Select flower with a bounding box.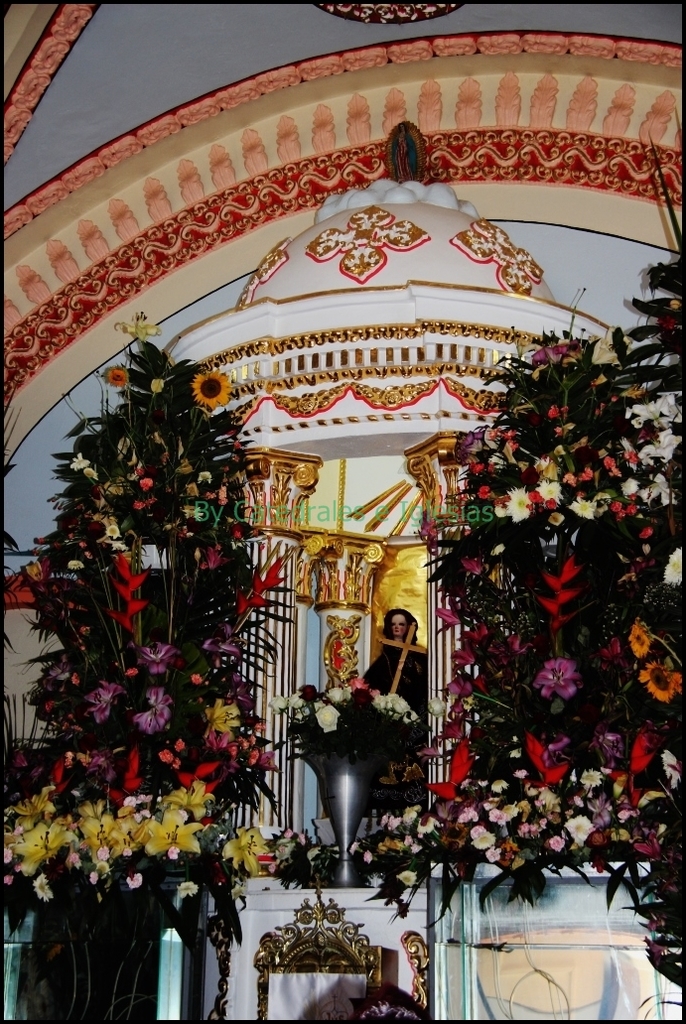
(426, 693, 451, 722).
